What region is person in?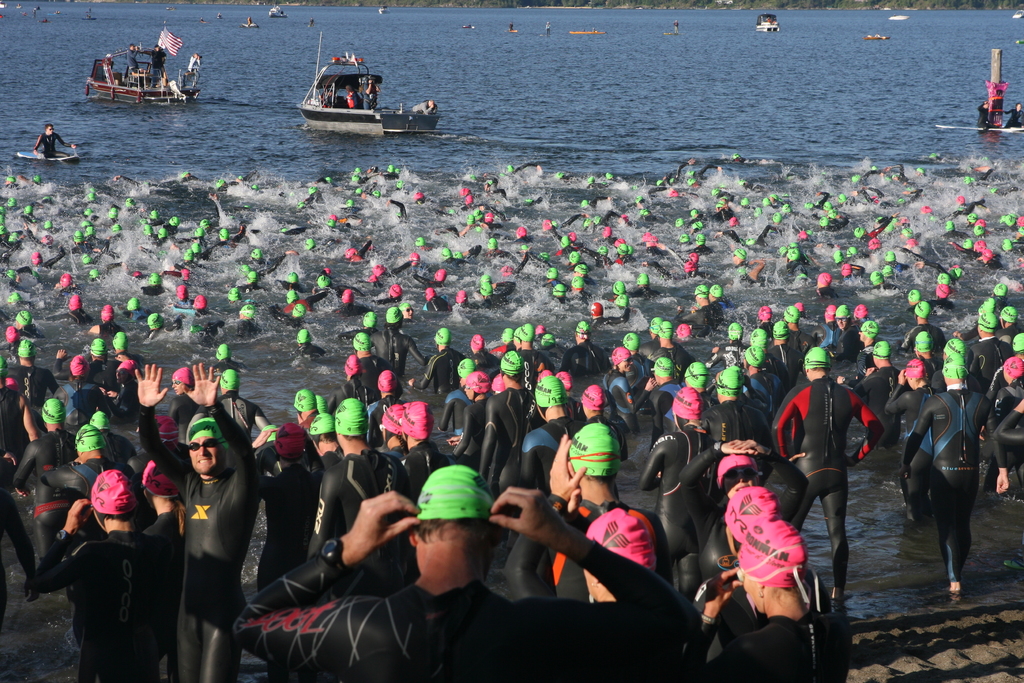
x1=231, y1=457, x2=703, y2=682.
